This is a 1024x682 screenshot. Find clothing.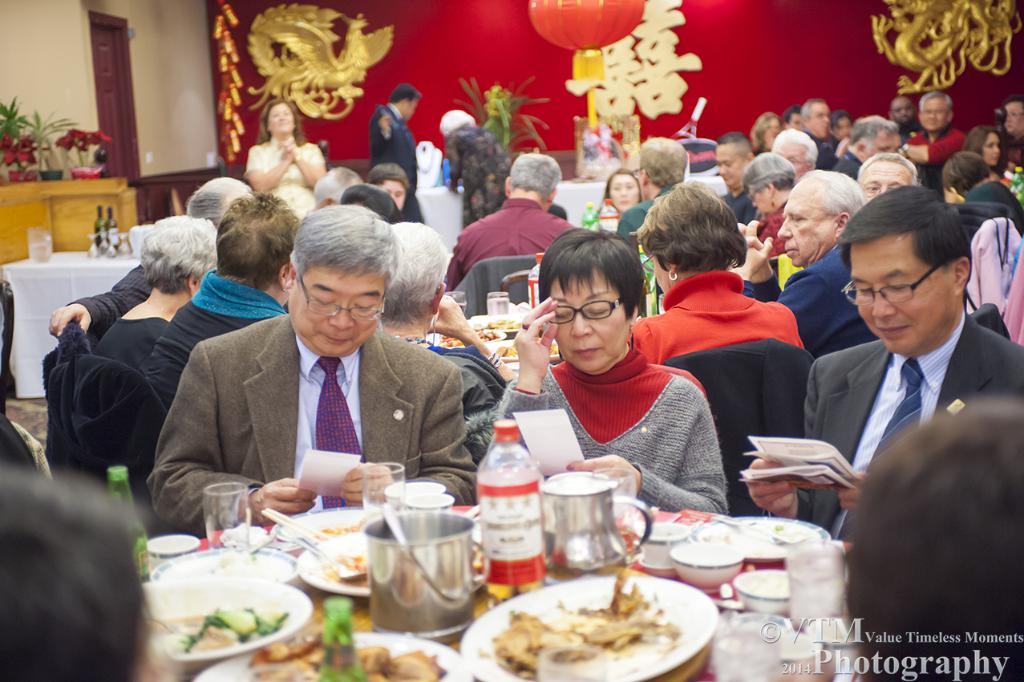
Bounding box: crop(459, 345, 717, 514).
